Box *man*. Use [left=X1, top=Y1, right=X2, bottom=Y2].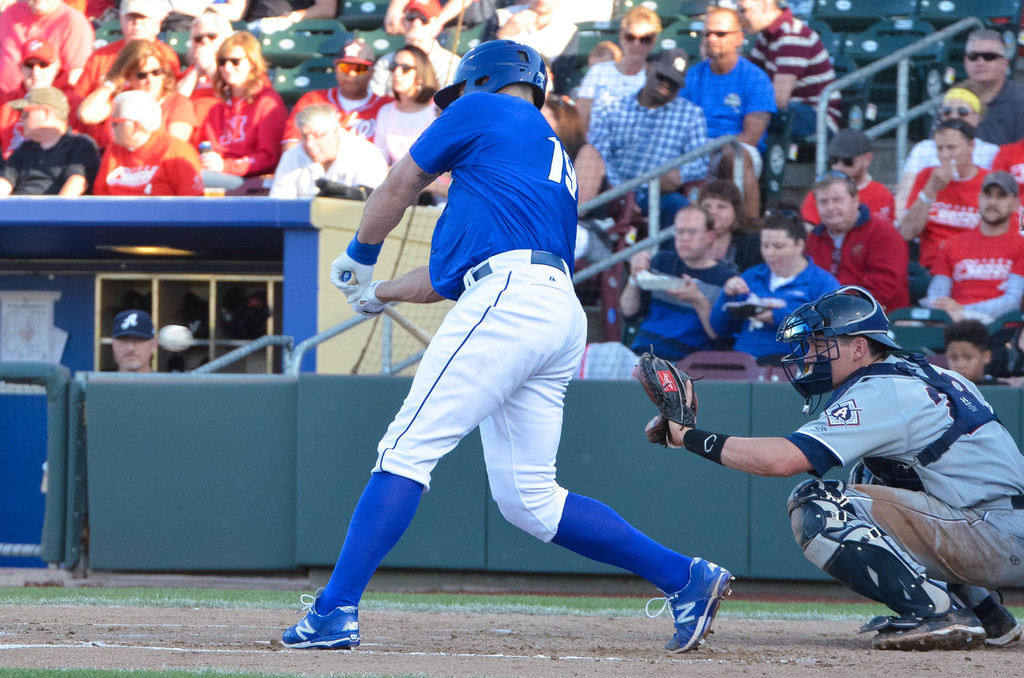
[left=900, top=117, right=989, bottom=271].
